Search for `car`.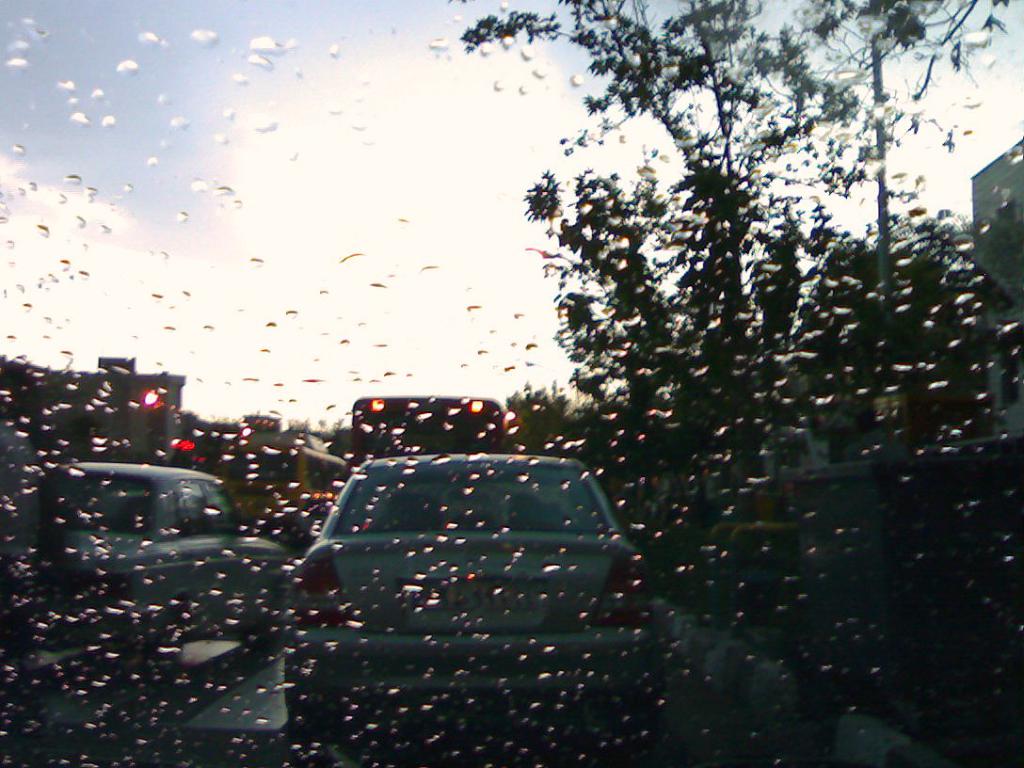
Found at <box>0,419,56,647</box>.
